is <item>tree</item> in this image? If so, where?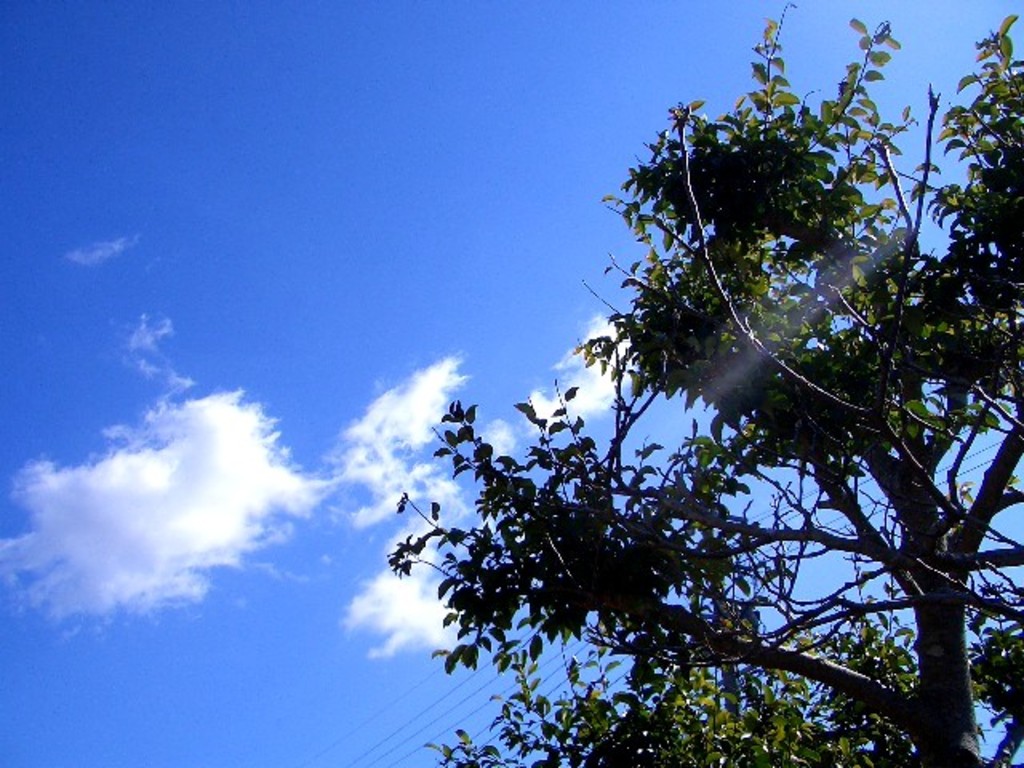
Yes, at box=[376, 13, 998, 767].
